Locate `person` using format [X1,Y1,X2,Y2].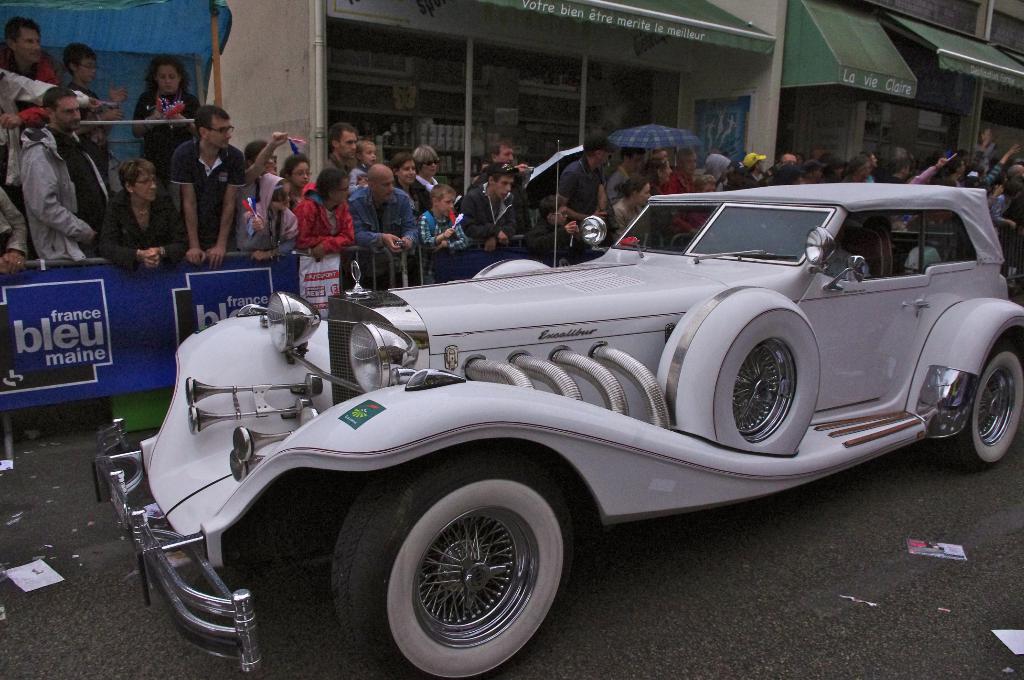
[688,150,733,190].
